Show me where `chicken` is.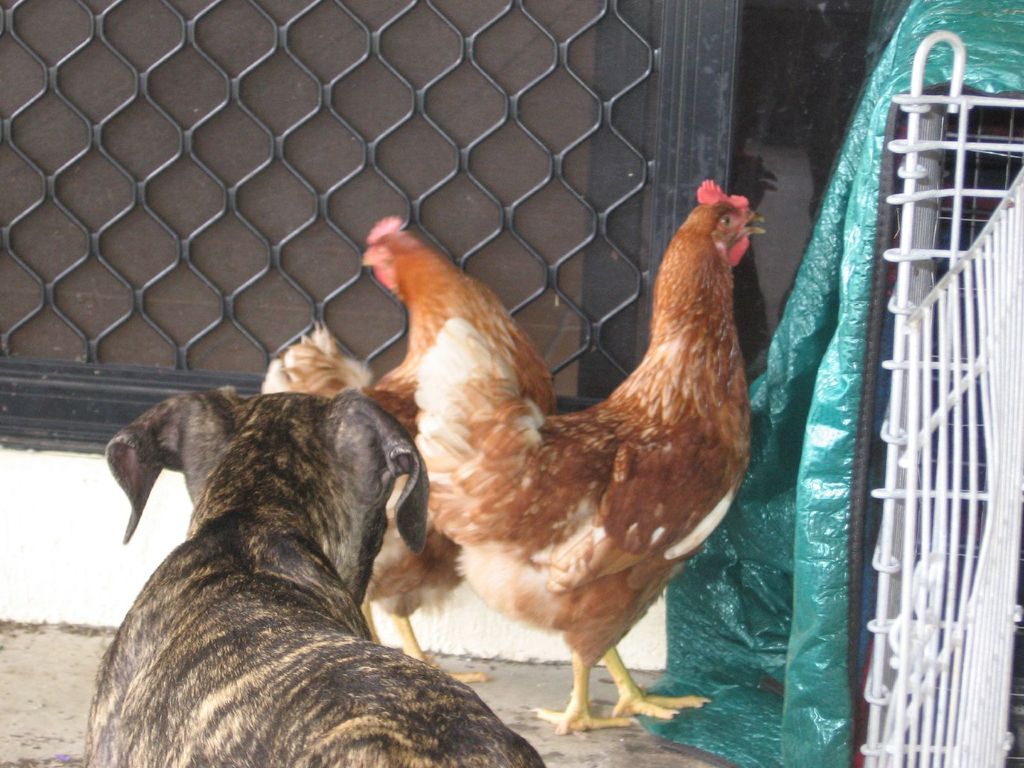
`chicken` is at 348,157,764,767.
